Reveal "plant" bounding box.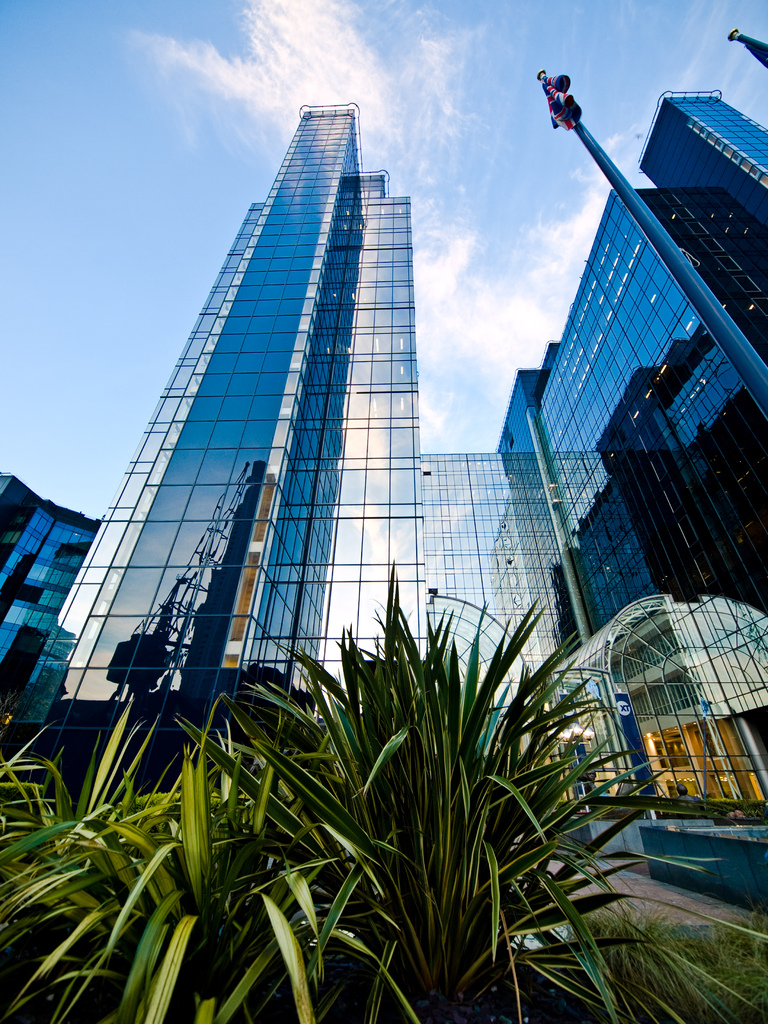
Revealed: locate(0, 810, 275, 1023).
